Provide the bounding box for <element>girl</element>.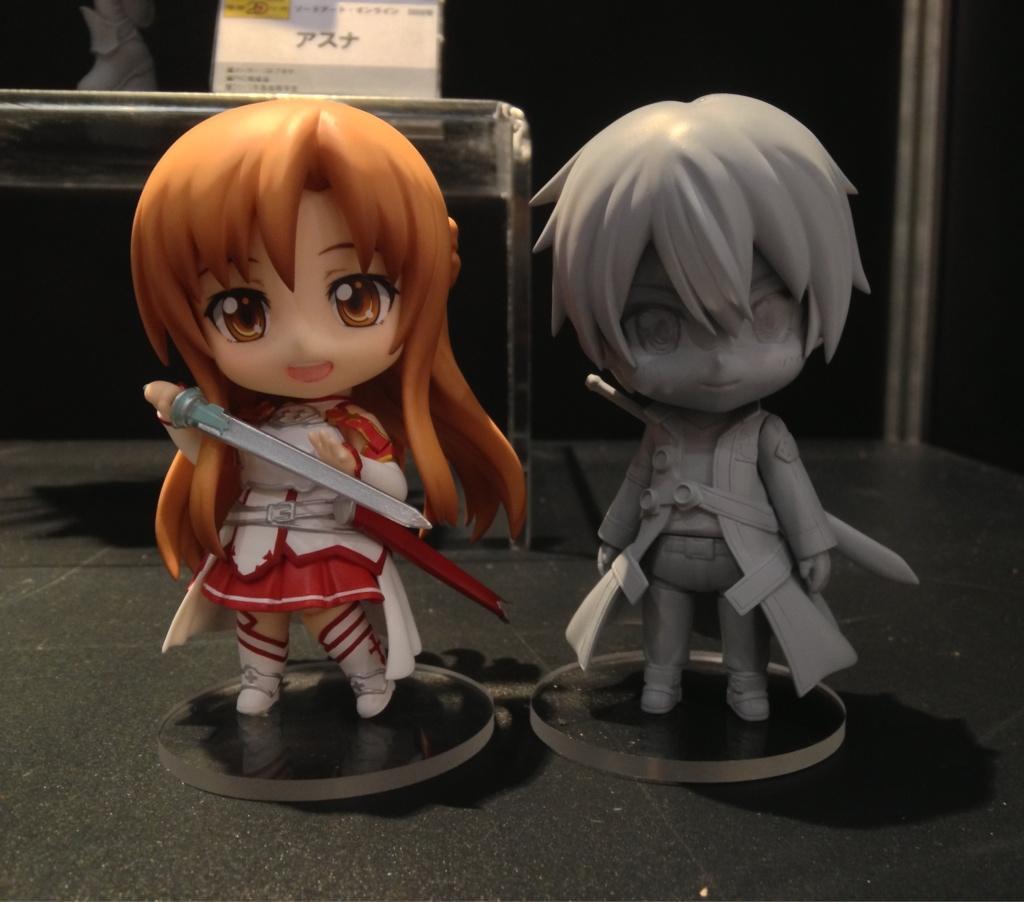
{"x1": 134, "y1": 96, "x2": 527, "y2": 718}.
